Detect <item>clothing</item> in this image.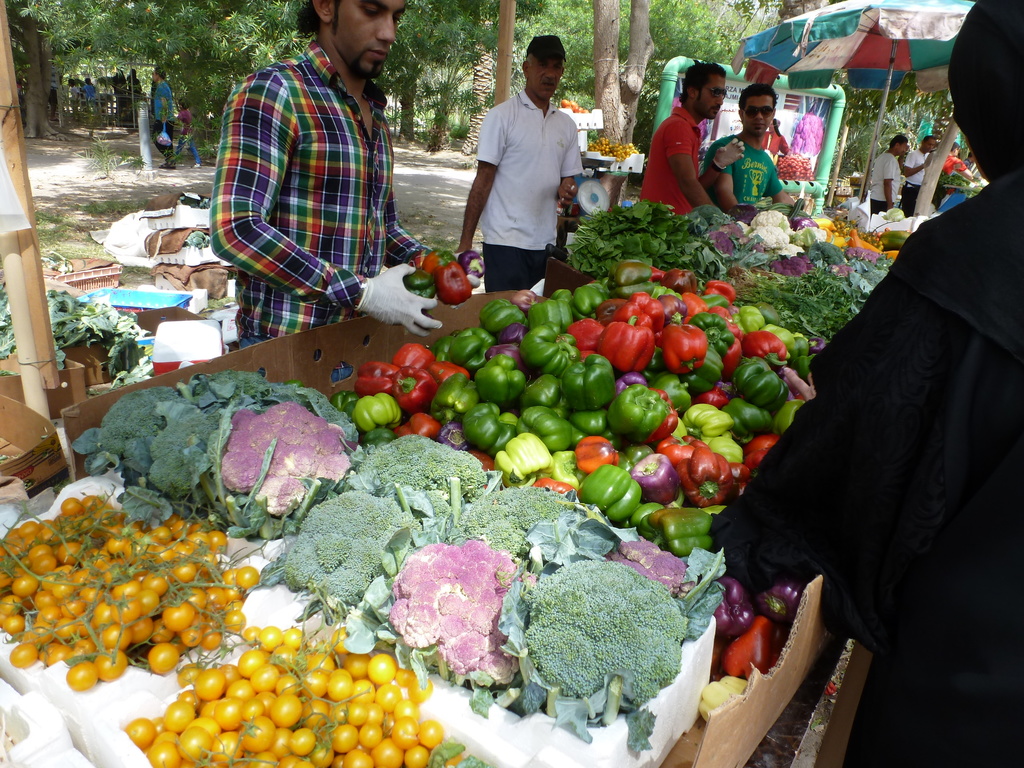
Detection: [x1=127, y1=77, x2=140, y2=117].
